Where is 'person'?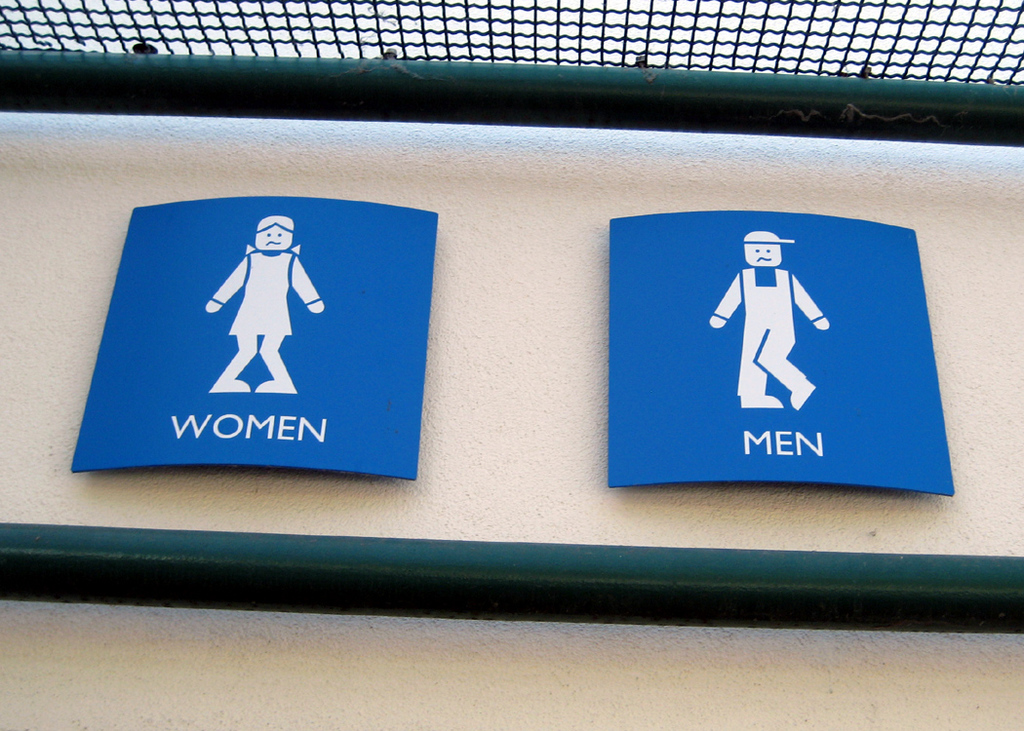
(x1=707, y1=227, x2=832, y2=414).
